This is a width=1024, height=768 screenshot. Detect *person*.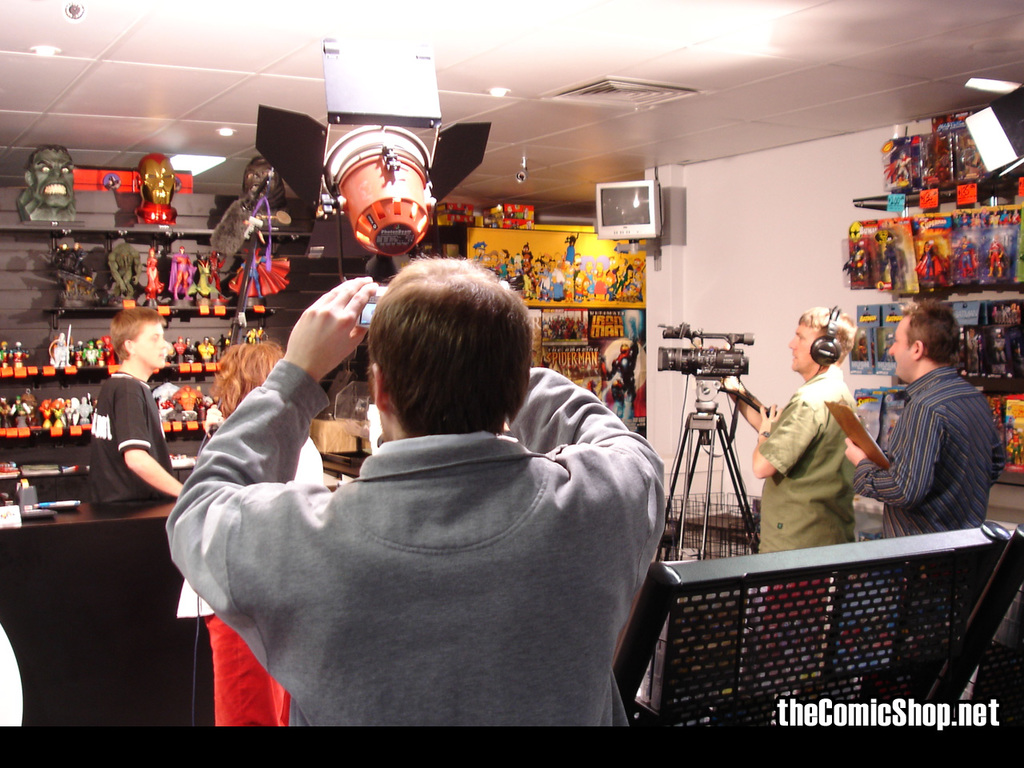
160 251 667 731.
